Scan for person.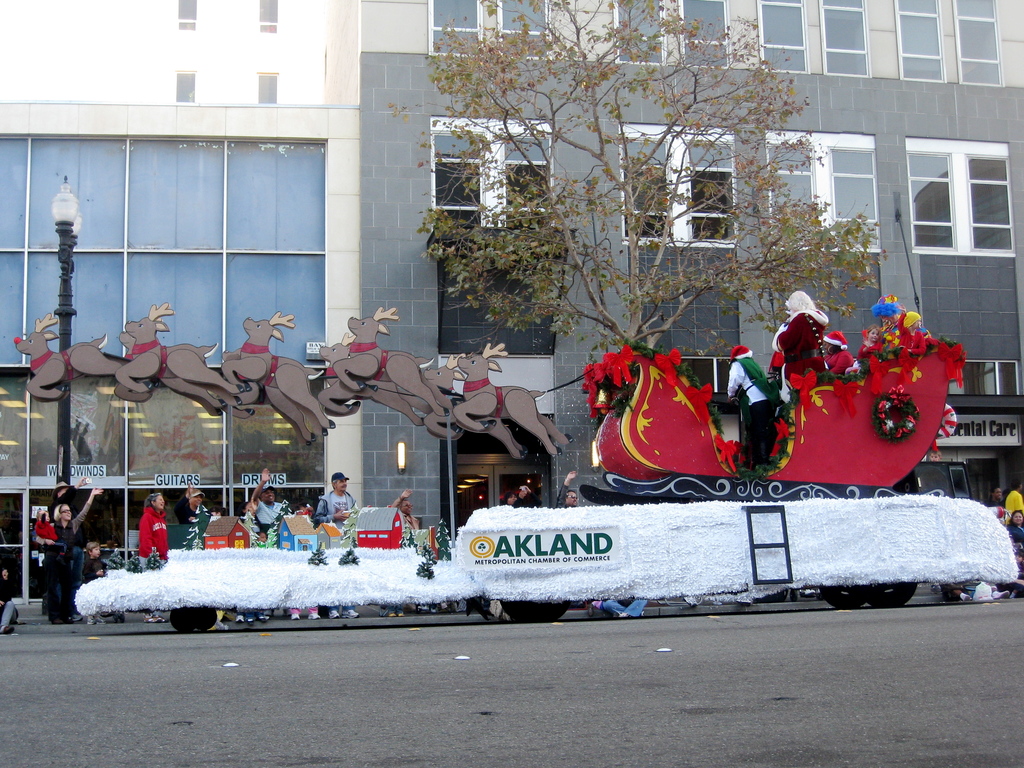
Scan result: pyautogui.locateOnScreen(33, 481, 99, 625).
